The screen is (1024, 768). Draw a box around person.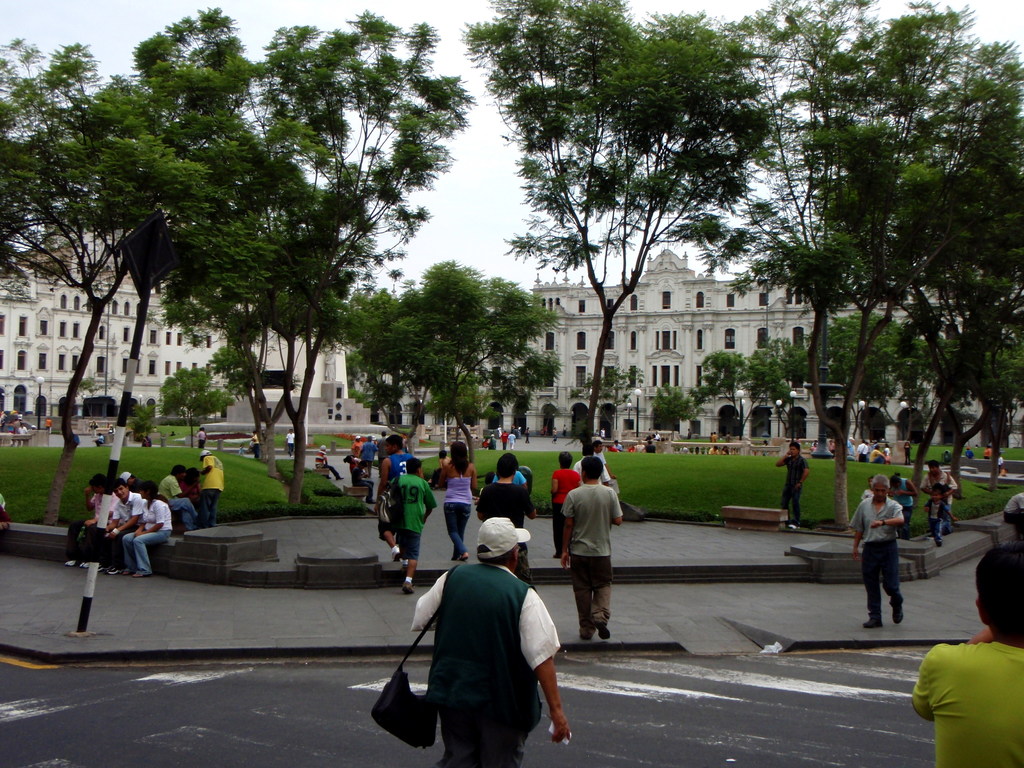
(x1=499, y1=430, x2=507, y2=449).
